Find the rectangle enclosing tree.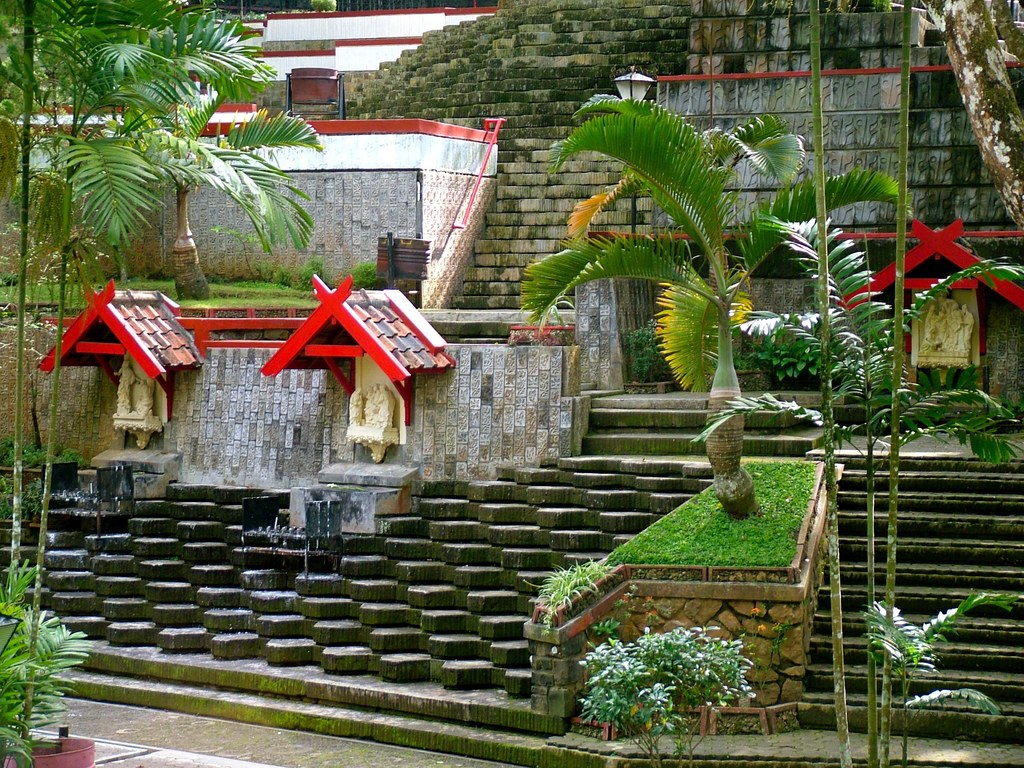
pyautogui.locateOnScreen(810, 0, 852, 767).
